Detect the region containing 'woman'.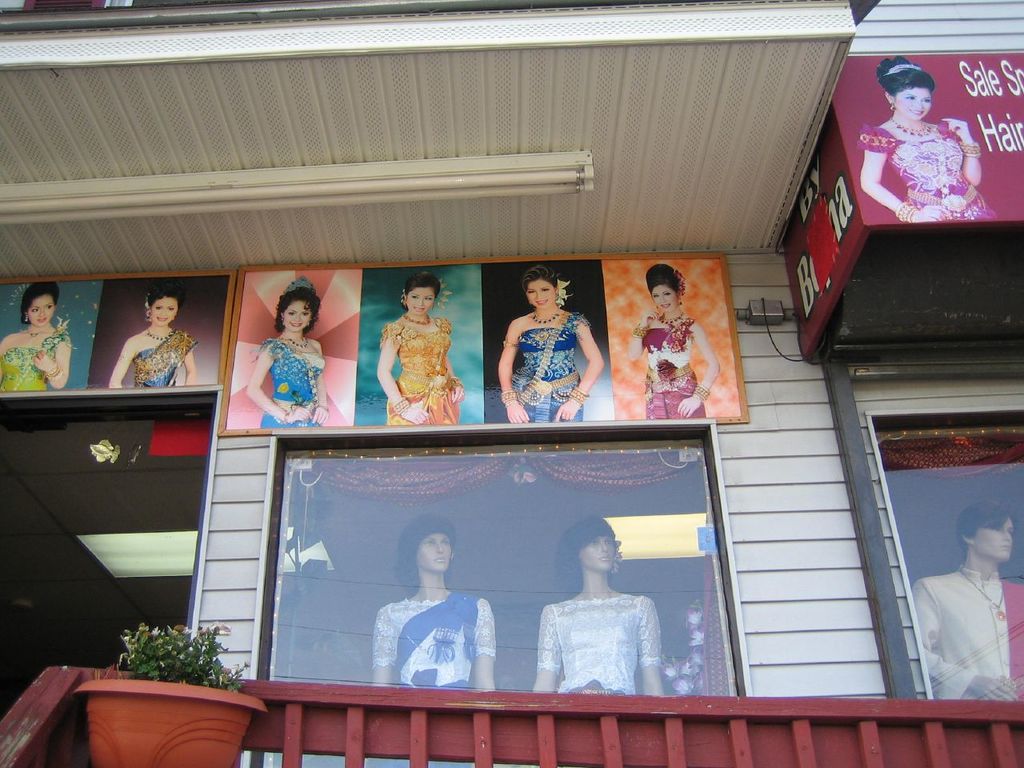
0,280,67,392.
